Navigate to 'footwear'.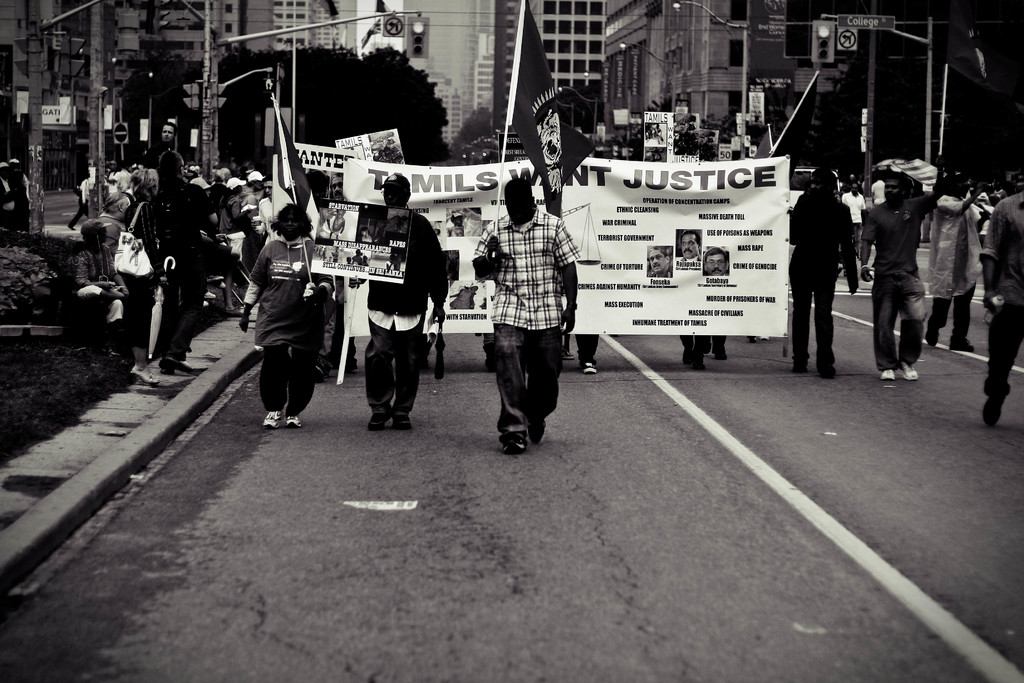
Navigation target: bbox=[985, 399, 1000, 424].
